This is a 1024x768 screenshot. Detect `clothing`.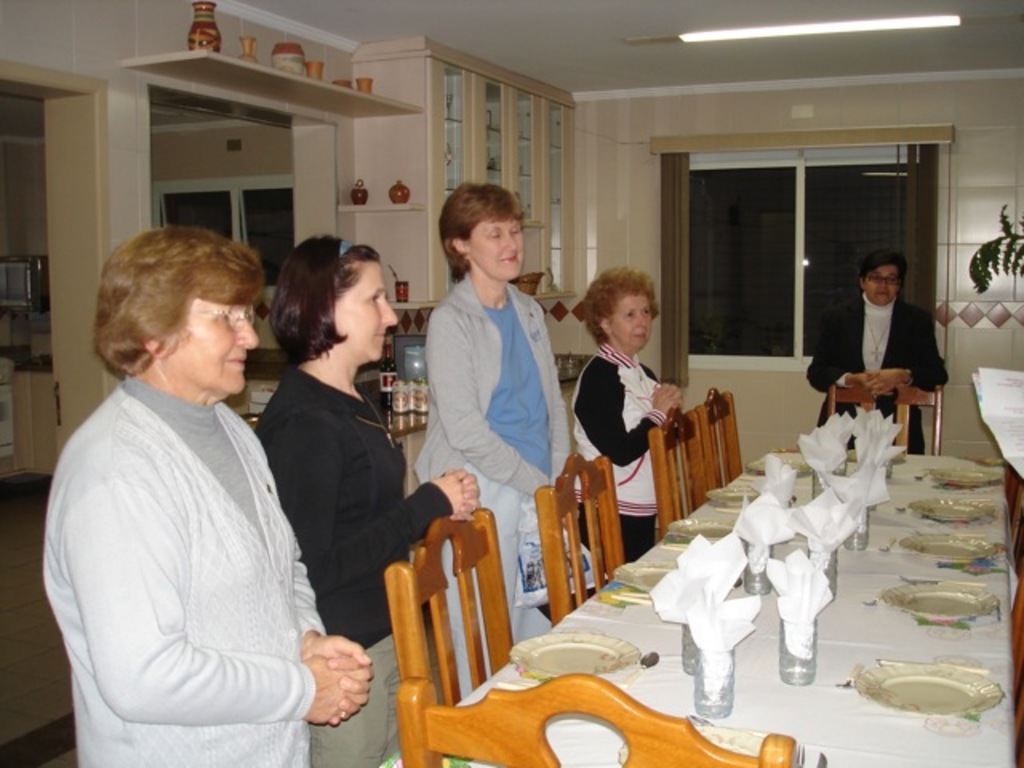
<region>253, 363, 456, 766</region>.
